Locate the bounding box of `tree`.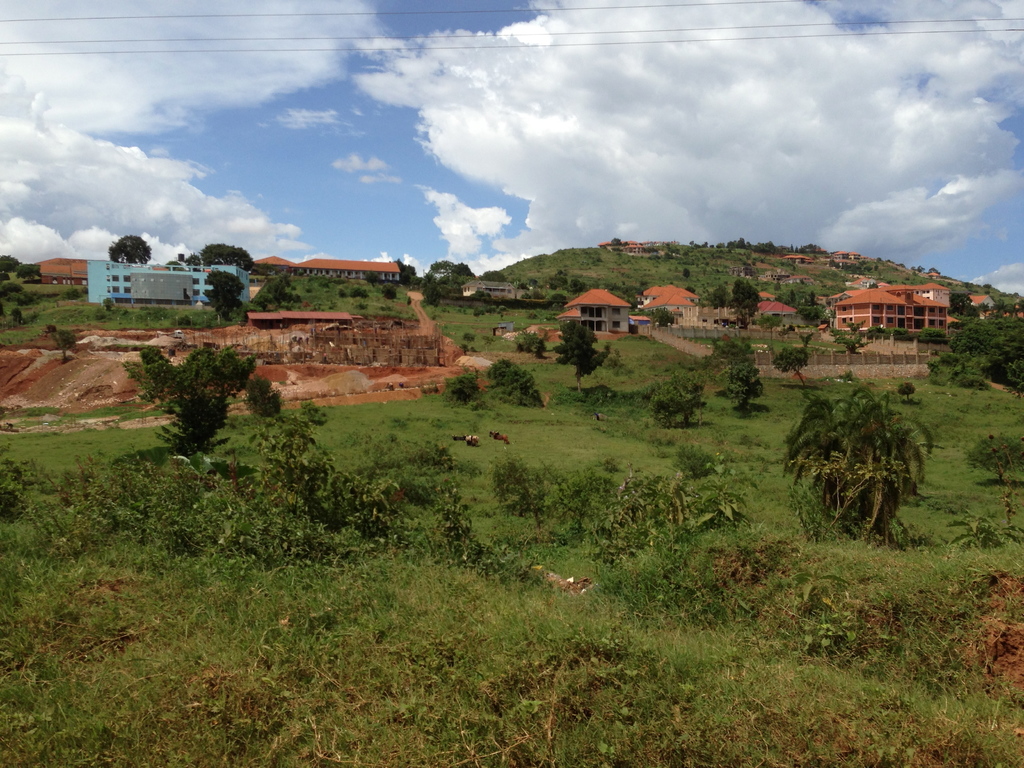
Bounding box: crop(730, 277, 761, 319).
